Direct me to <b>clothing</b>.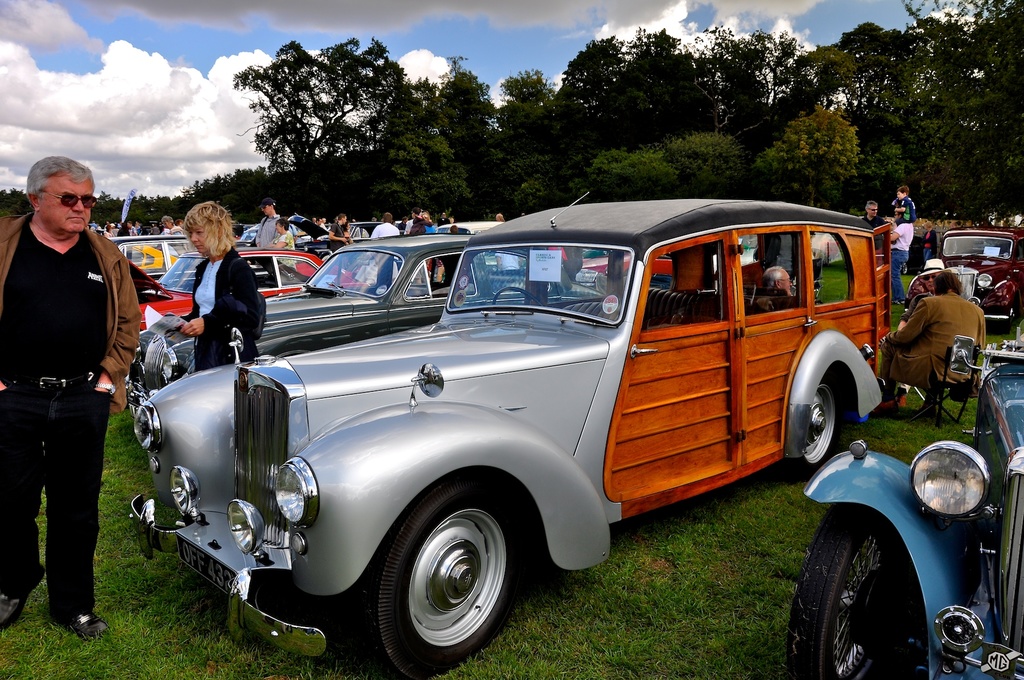
Direction: {"x1": 192, "y1": 246, "x2": 268, "y2": 379}.
